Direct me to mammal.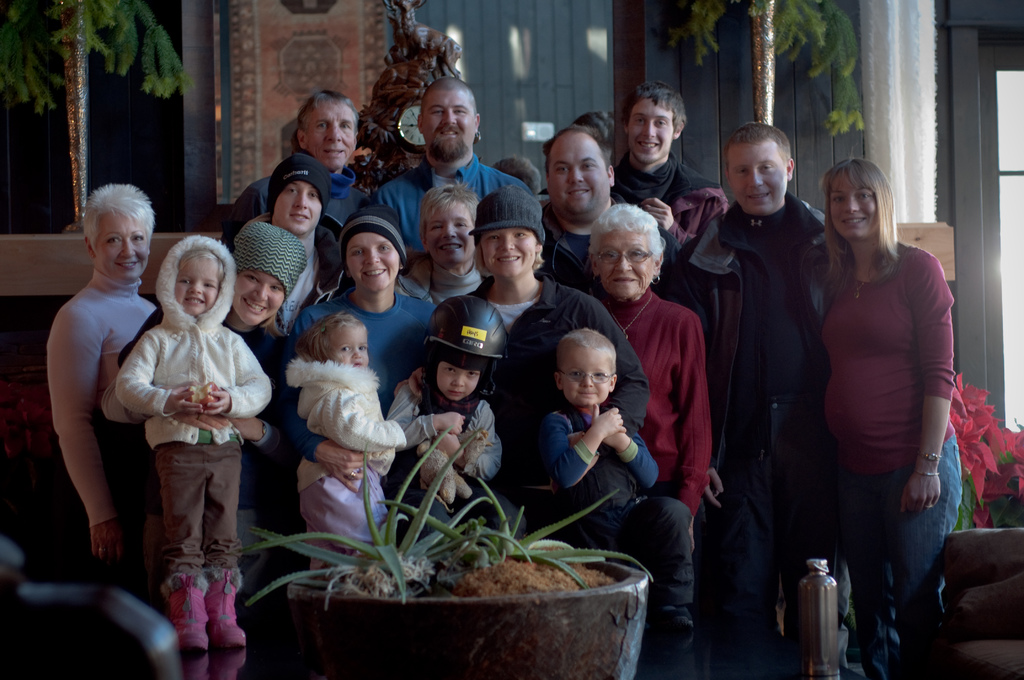
Direction: 549/325/701/679.
